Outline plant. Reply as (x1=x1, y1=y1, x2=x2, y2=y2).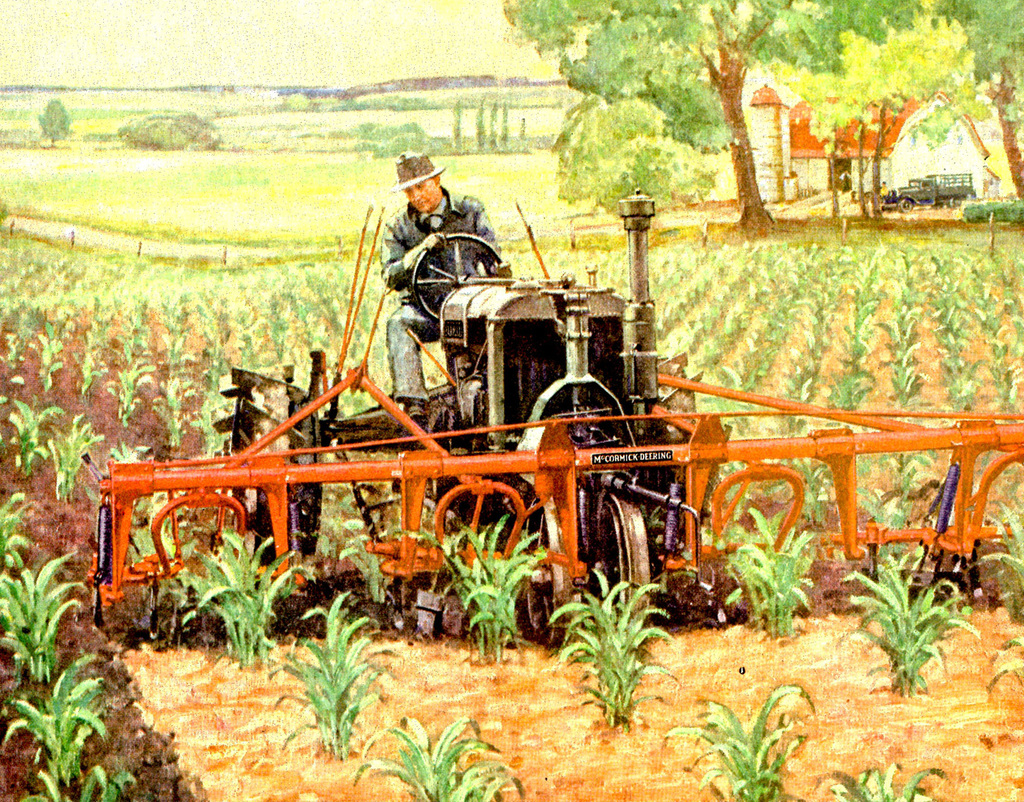
(x1=7, y1=402, x2=63, y2=481).
